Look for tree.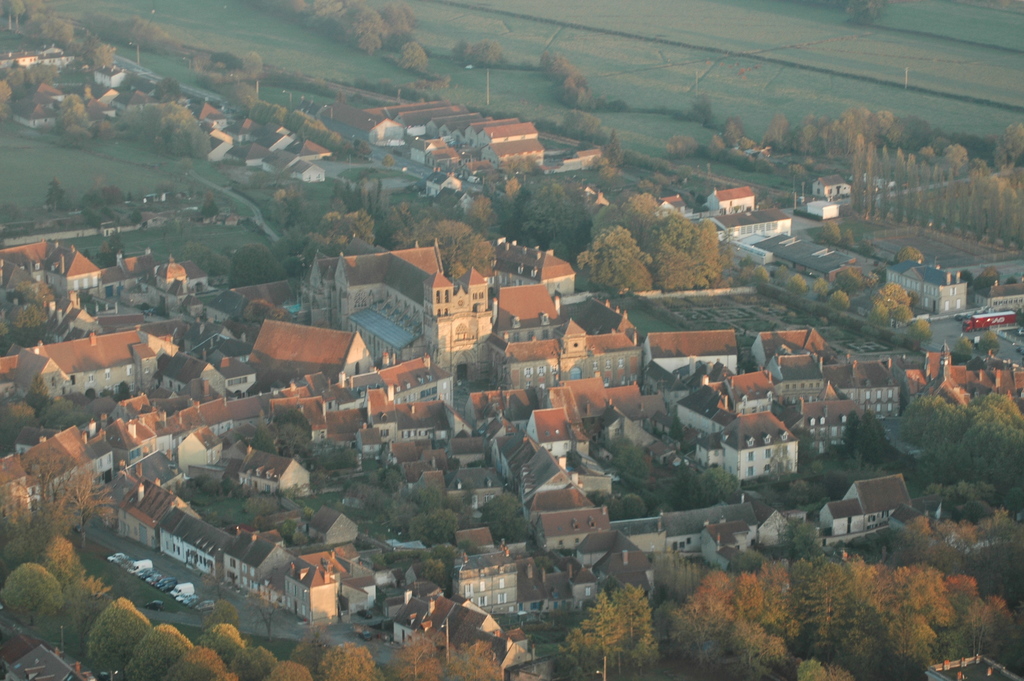
Found: locate(837, 223, 854, 256).
